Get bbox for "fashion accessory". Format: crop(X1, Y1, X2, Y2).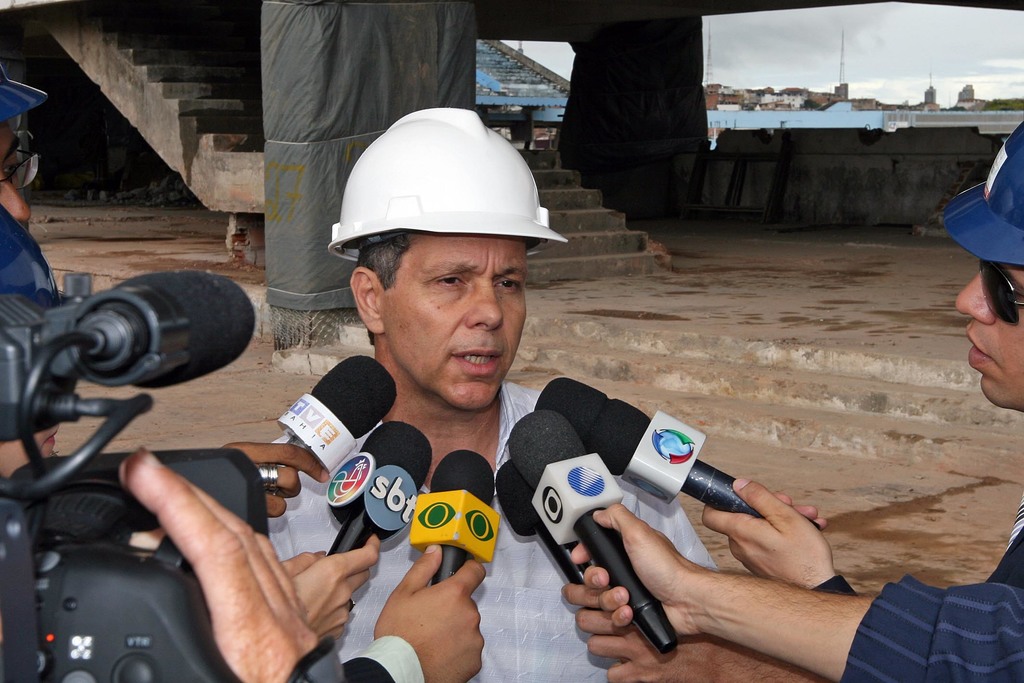
crop(259, 463, 279, 495).
